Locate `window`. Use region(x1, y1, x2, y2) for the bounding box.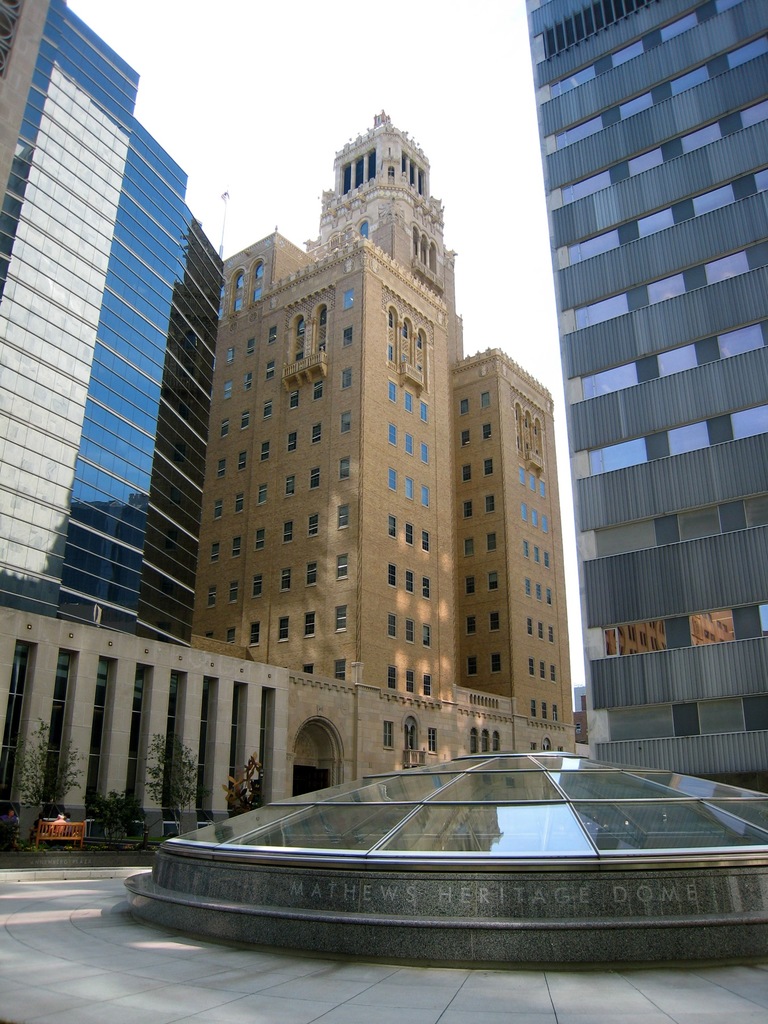
region(223, 276, 244, 314).
